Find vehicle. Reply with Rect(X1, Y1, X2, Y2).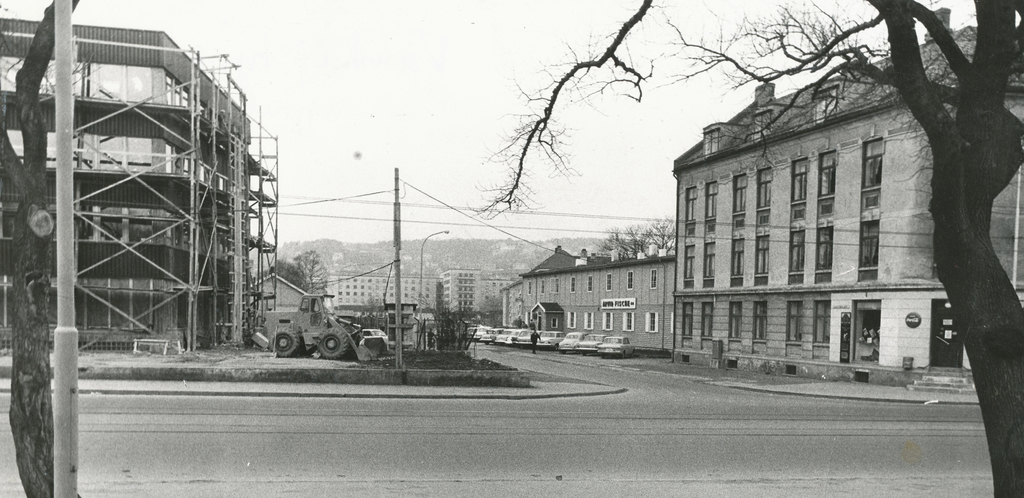
Rect(535, 331, 561, 348).
